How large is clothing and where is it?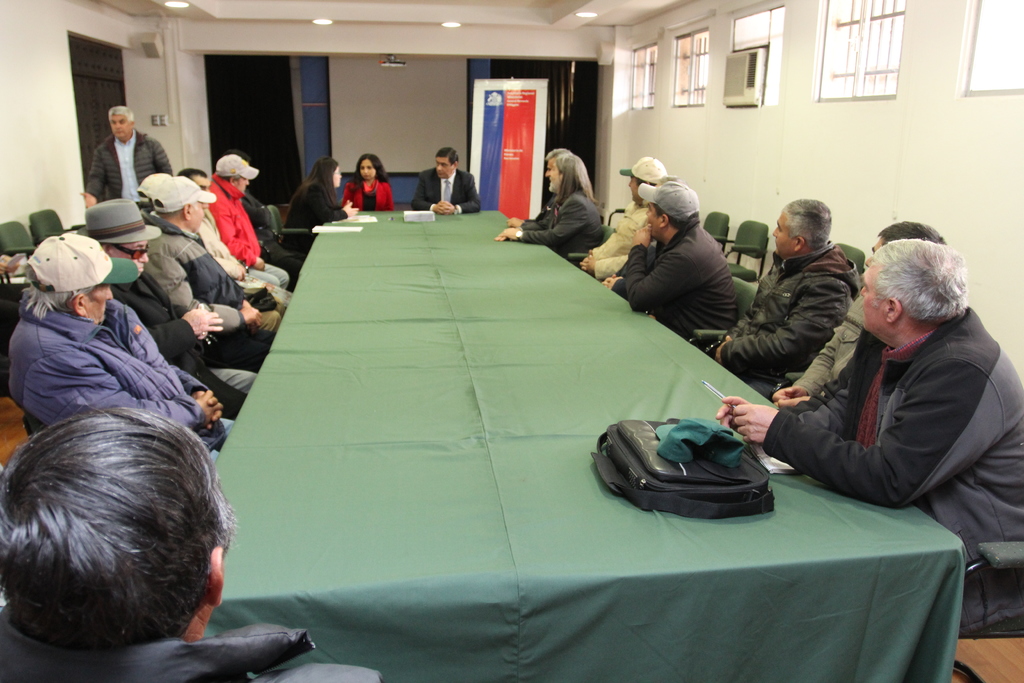
Bounding box: (517, 194, 597, 265).
